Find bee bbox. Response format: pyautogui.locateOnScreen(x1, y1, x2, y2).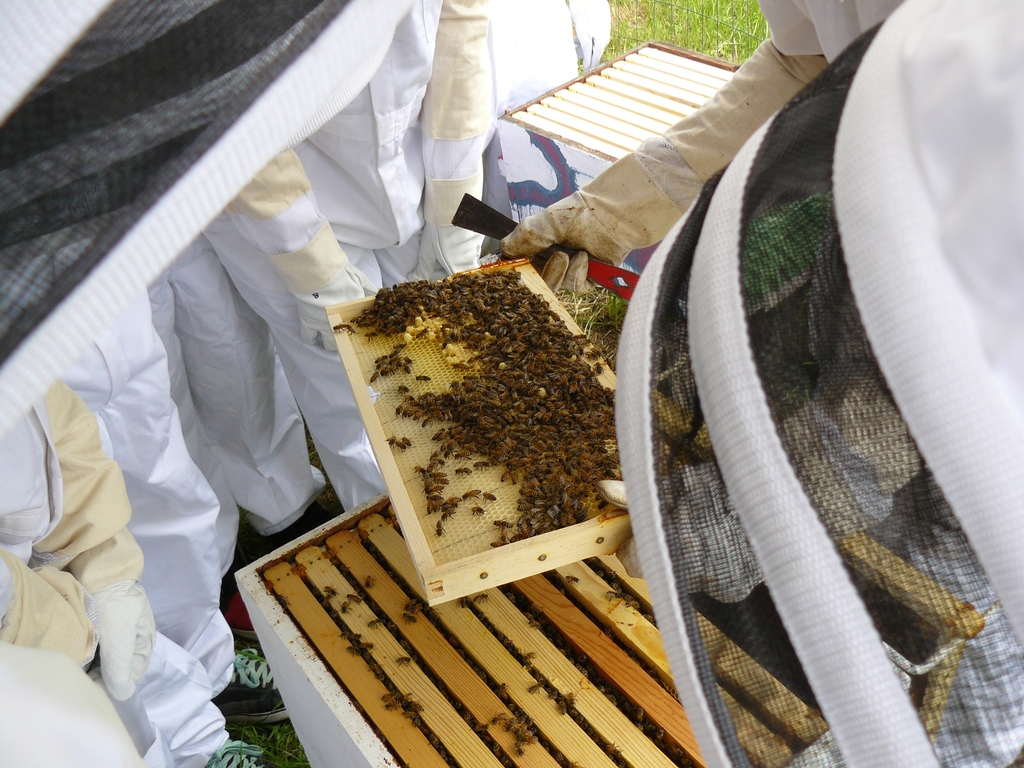
pyautogui.locateOnScreen(345, 321, 358, 339).
